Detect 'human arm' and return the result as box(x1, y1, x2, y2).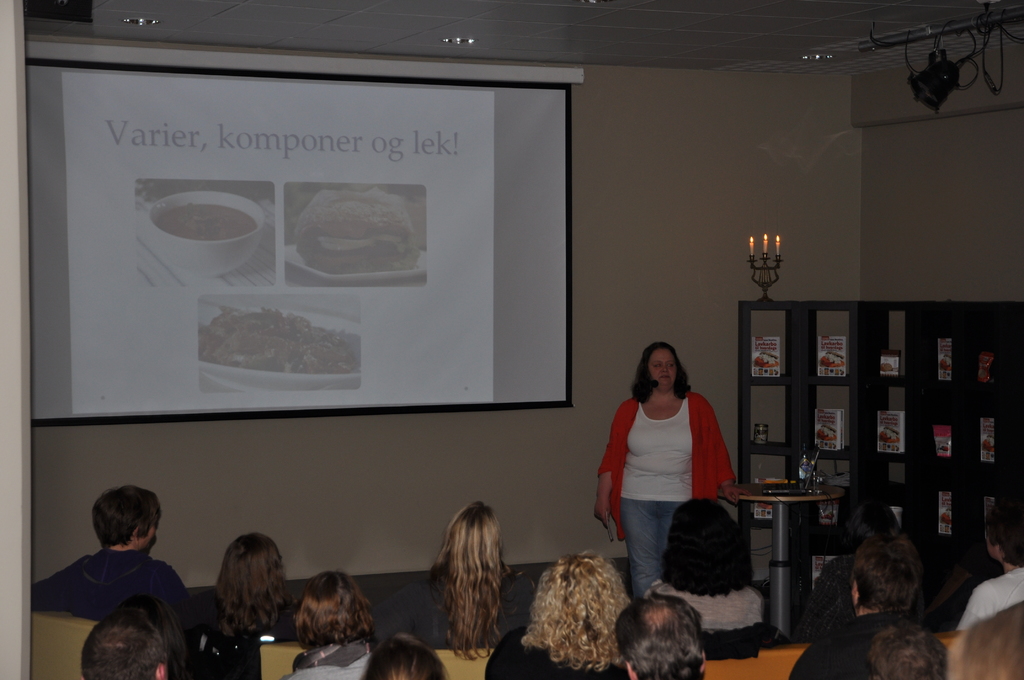
box(709, 404, 749, 509).
